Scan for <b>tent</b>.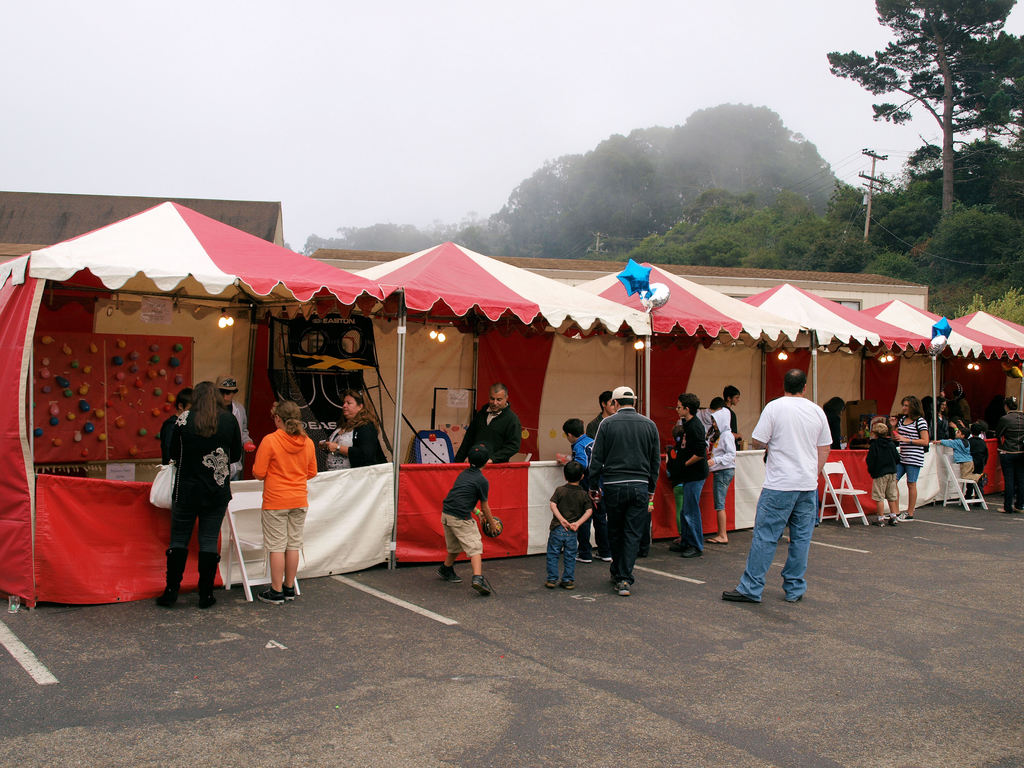
Scan result: 0, 203, 1023, 612.
